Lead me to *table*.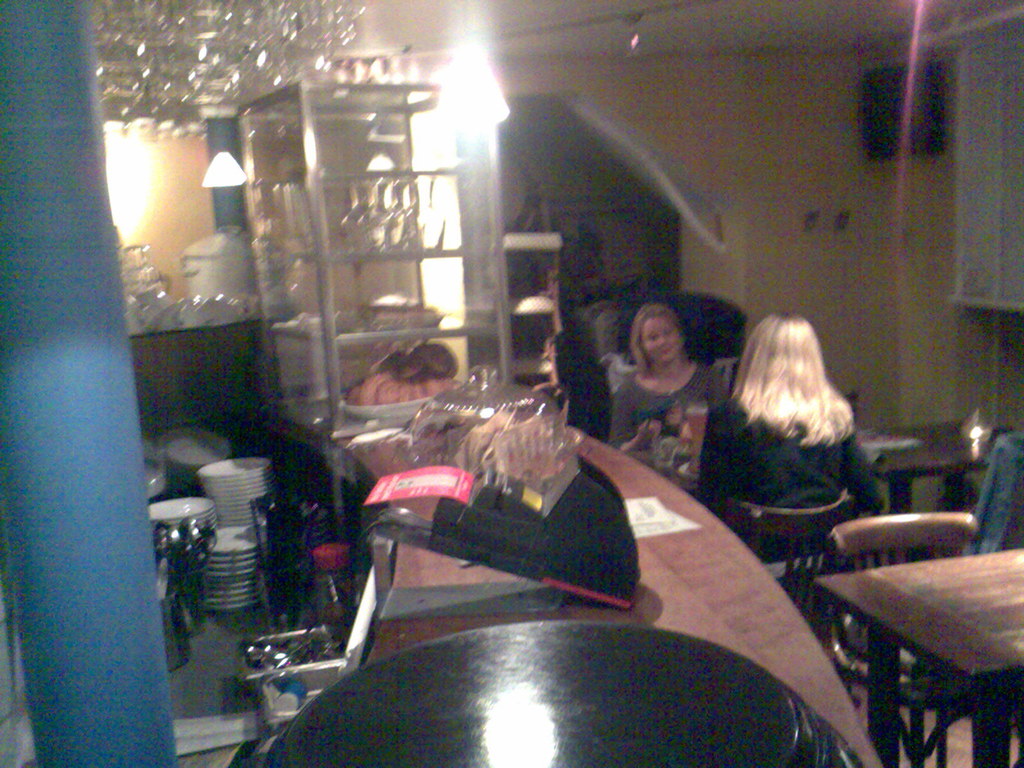
Lead to locate(849, 410, 1023, 513).
